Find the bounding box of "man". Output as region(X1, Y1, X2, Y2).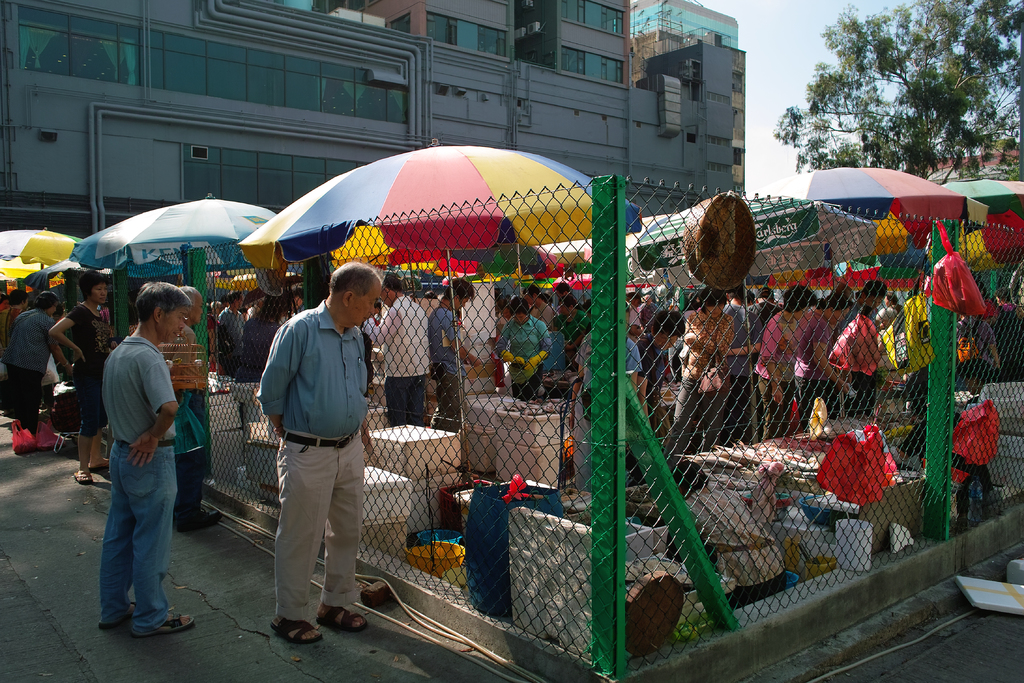
region(552, 281, 573, 299).
